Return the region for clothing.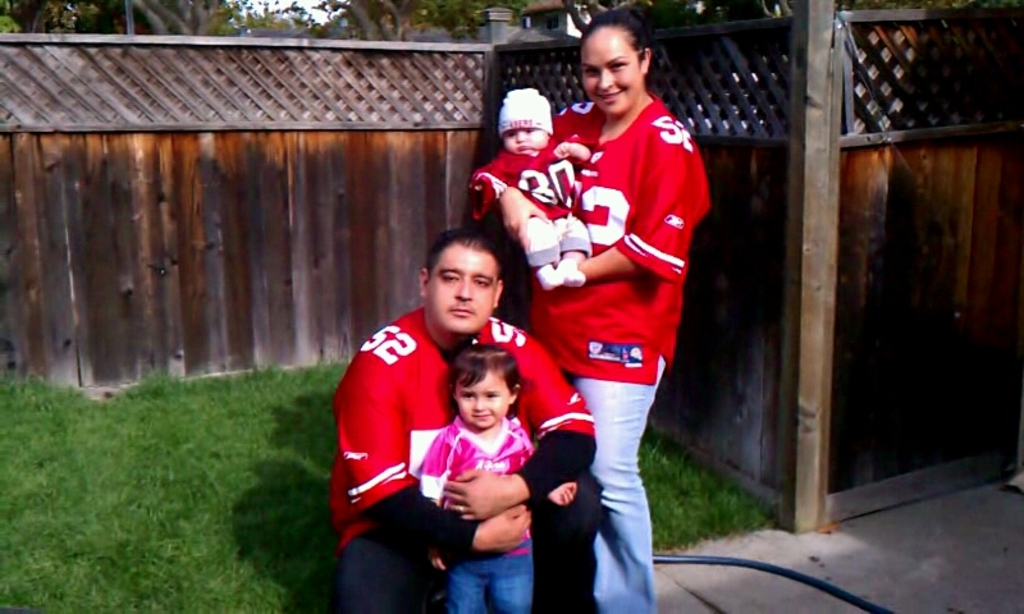
box=[466, 124, 591, 264].
